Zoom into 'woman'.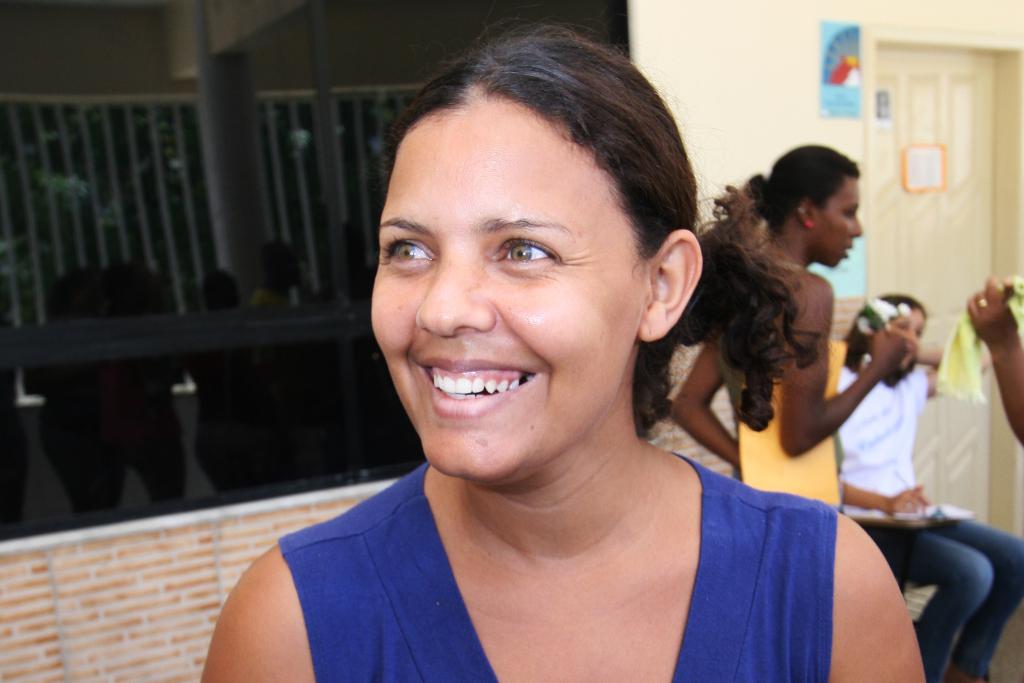
Zoom target: [218, 47, 901, 668].
